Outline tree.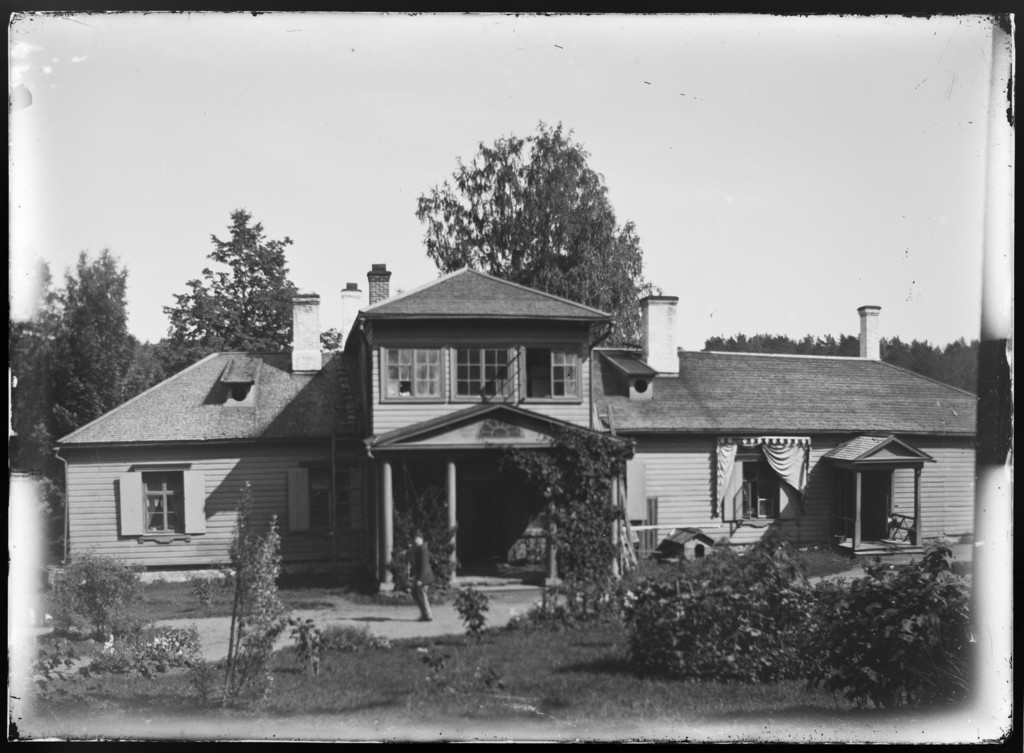
Outline: box(1, 241, 177, 487).
